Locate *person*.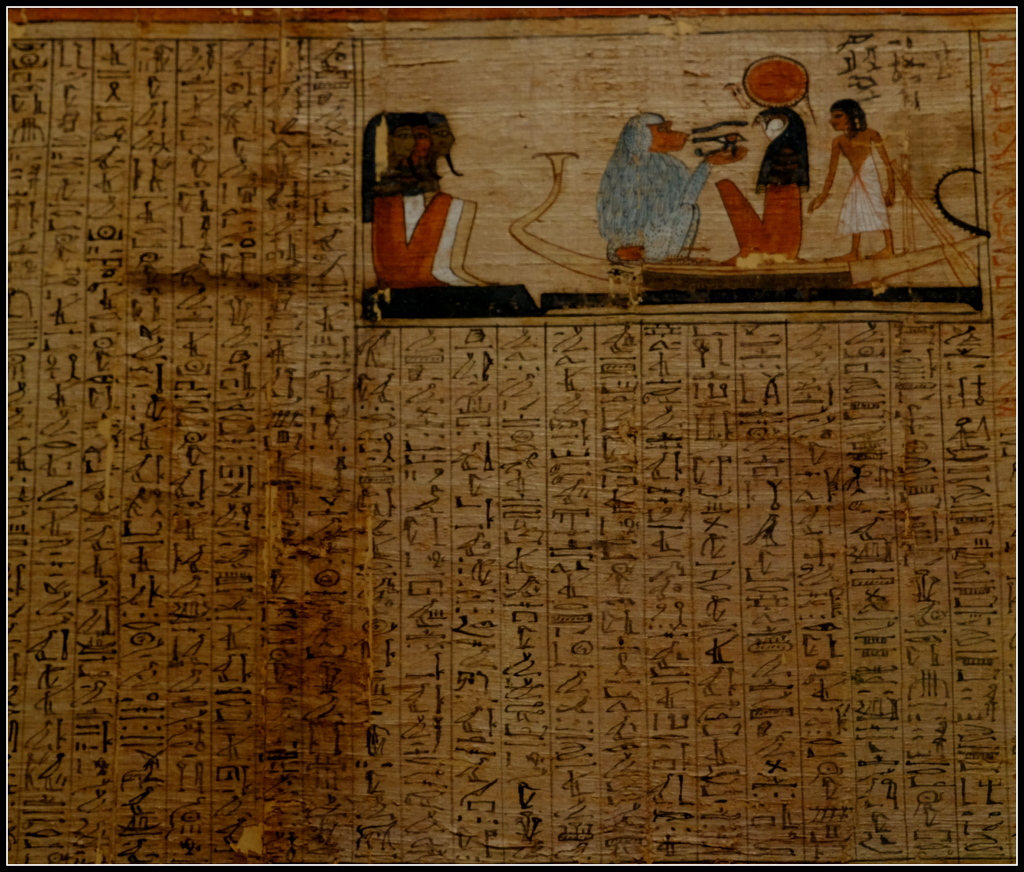
Bounding box: crop(803, 99, 899, 262).
